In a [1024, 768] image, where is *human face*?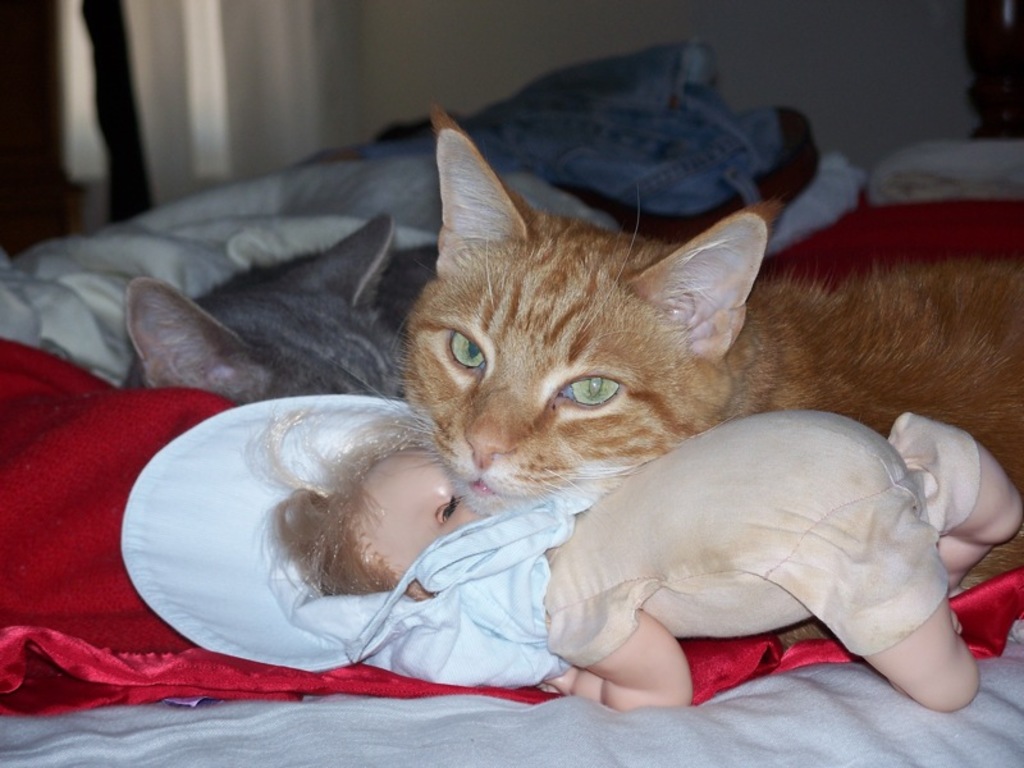
356:449:495:575.
